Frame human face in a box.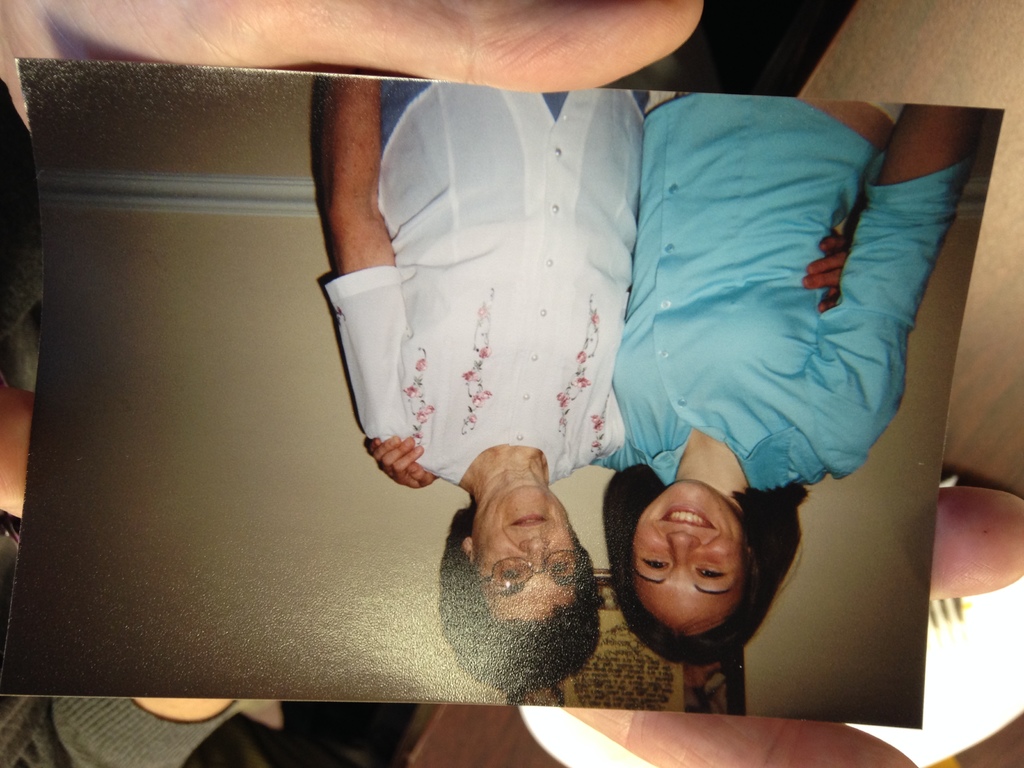
x1=470, y1=478, x2=580, y2=612.
